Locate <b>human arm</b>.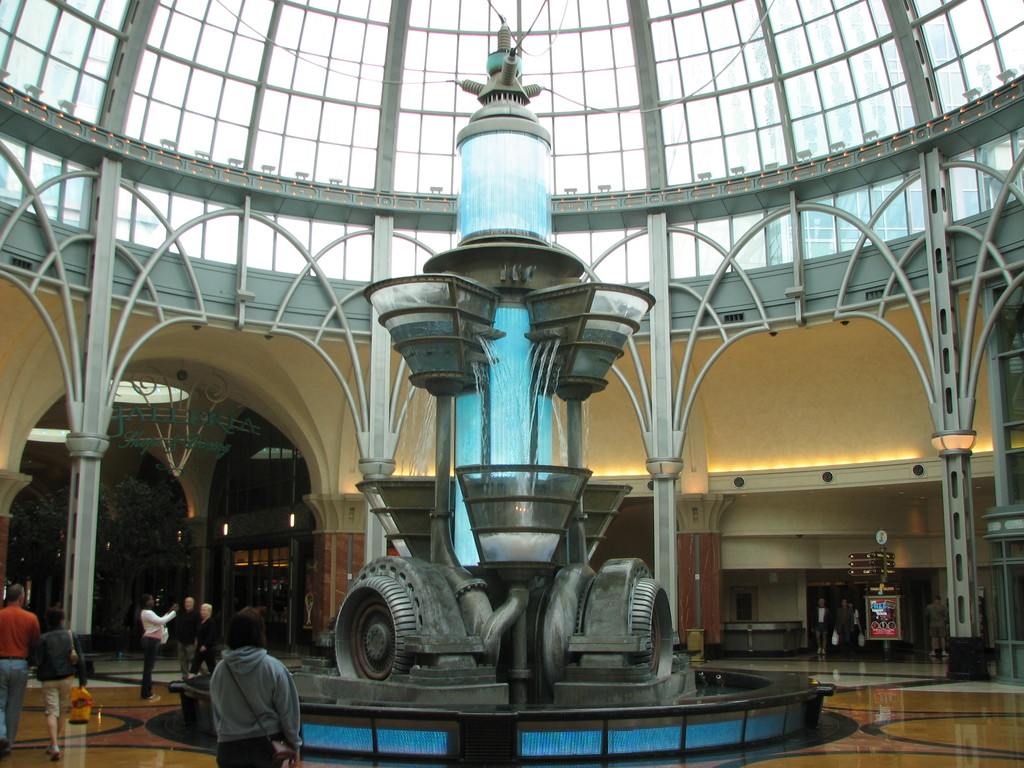
Bounding box: <region>145, 607, 180, 625</region>.
